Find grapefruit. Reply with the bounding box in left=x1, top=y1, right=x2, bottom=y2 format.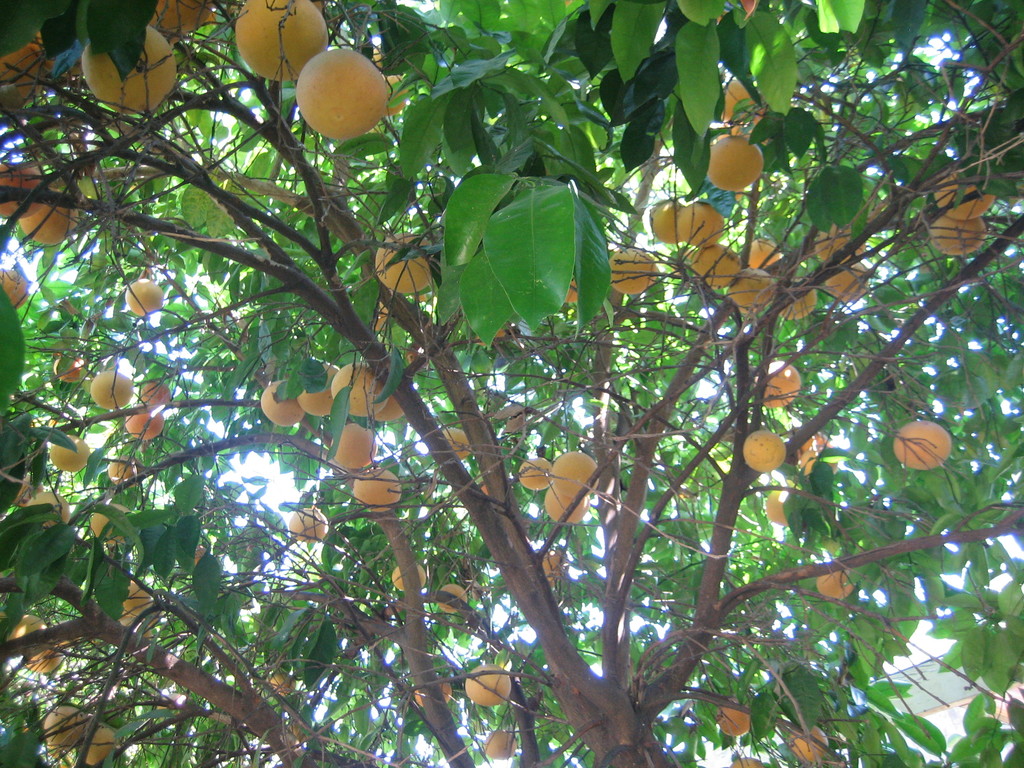
left=730, top=757, right=761, bottom=767.
